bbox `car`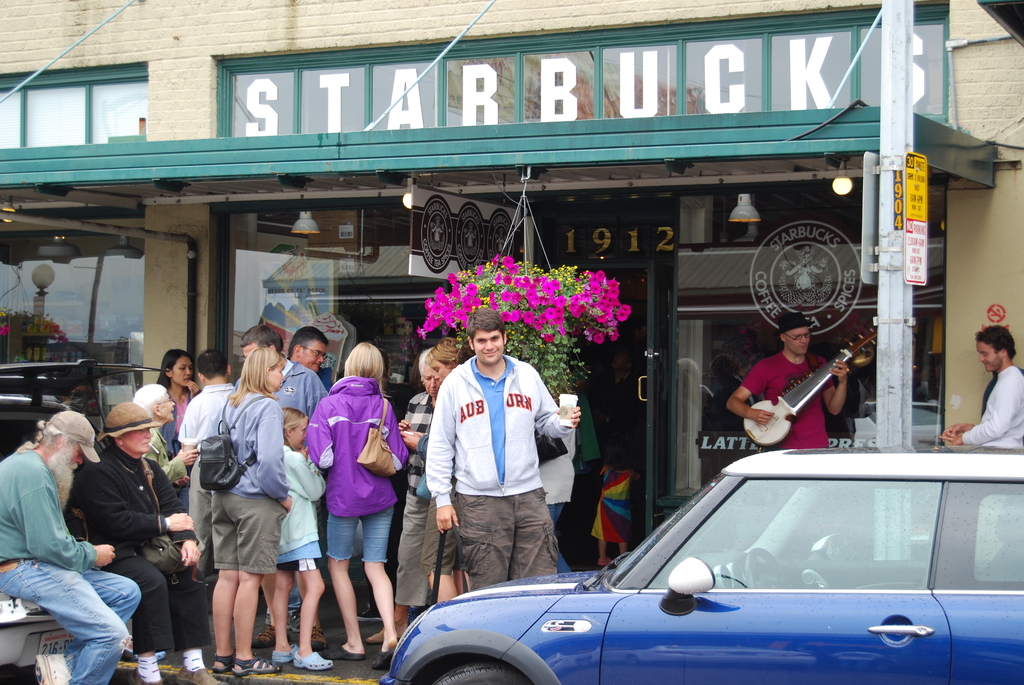
<box>372,445,1023,684</box>
